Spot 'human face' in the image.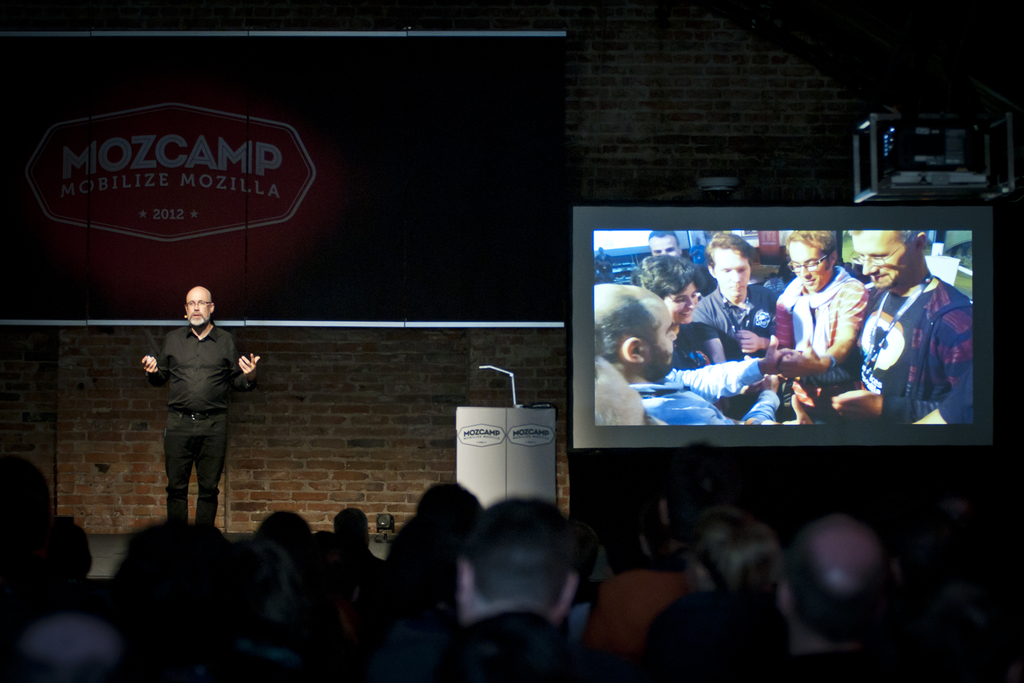
'human face' found at pyautogui.locateOnScreen(186, 290, 209, 326).
